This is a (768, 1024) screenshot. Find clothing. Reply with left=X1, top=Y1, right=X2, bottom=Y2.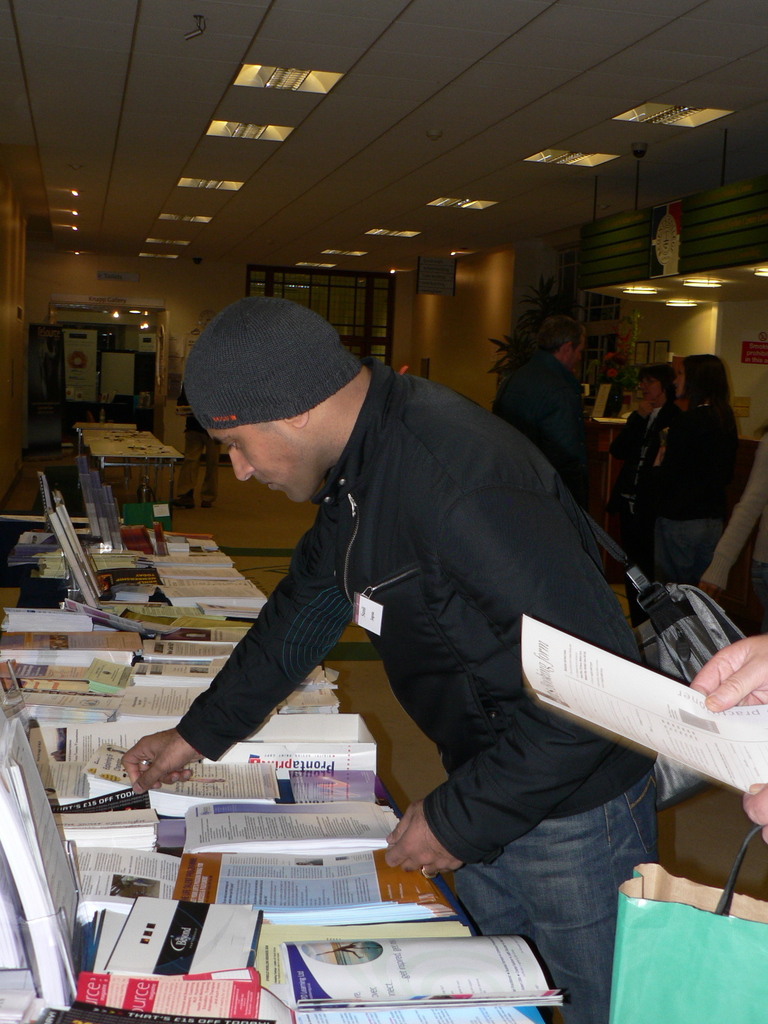
left=504, top=356, right=612, bottom=496.
